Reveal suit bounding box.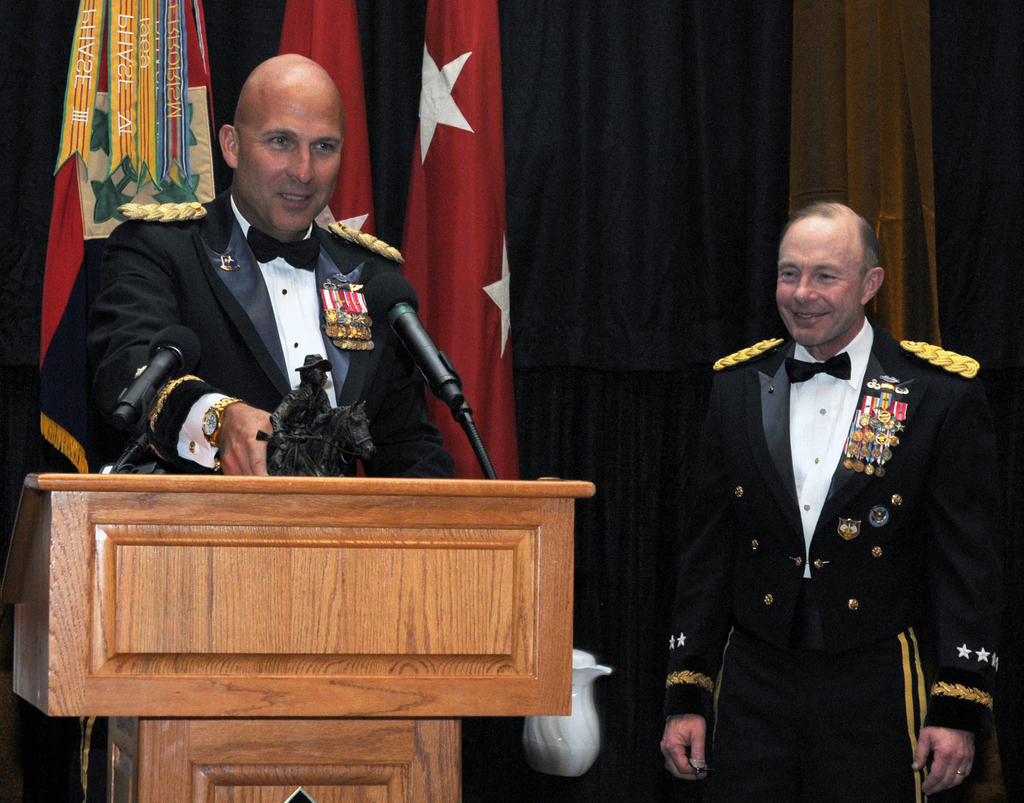
Revealed: (87,163,507,488).
